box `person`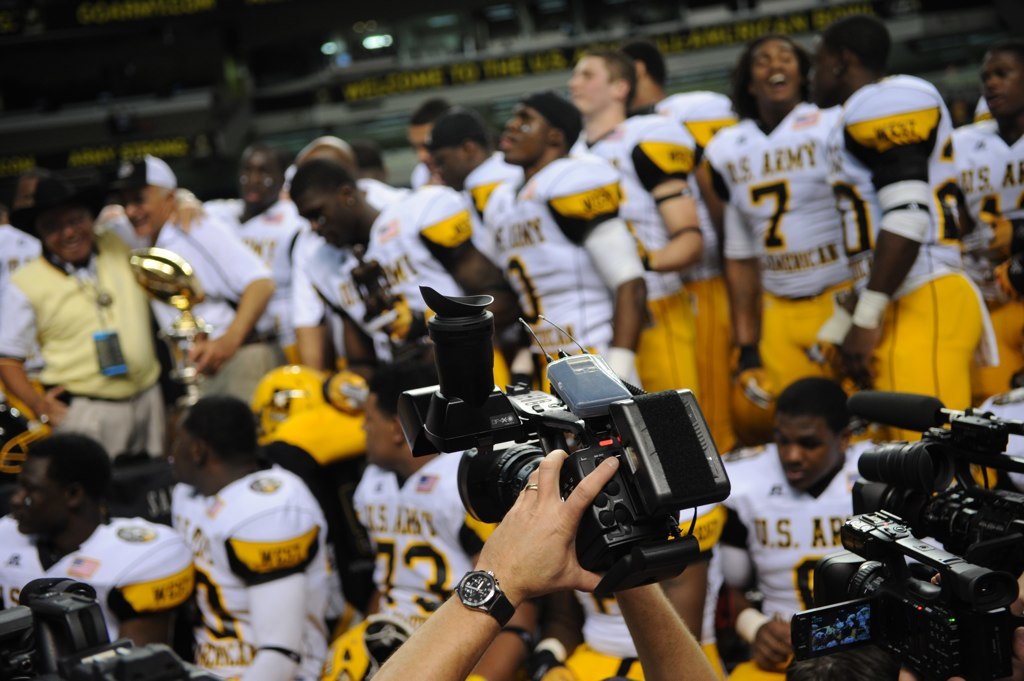
x1=0, y1=185, x2=207, y2=510
